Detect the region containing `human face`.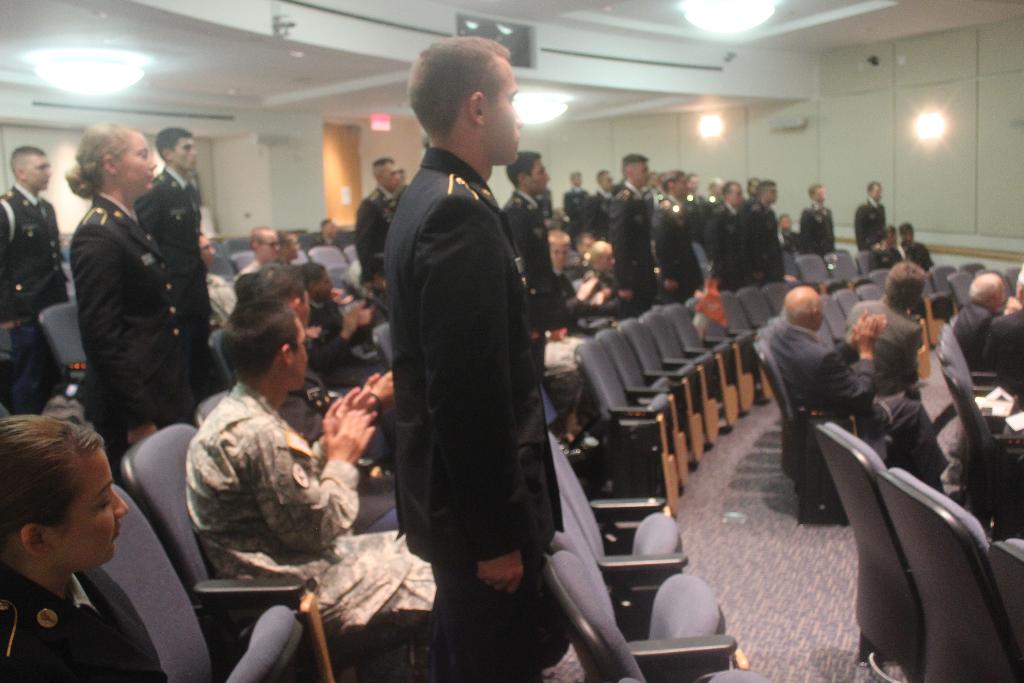
box=[814, 188, 824, 202].
